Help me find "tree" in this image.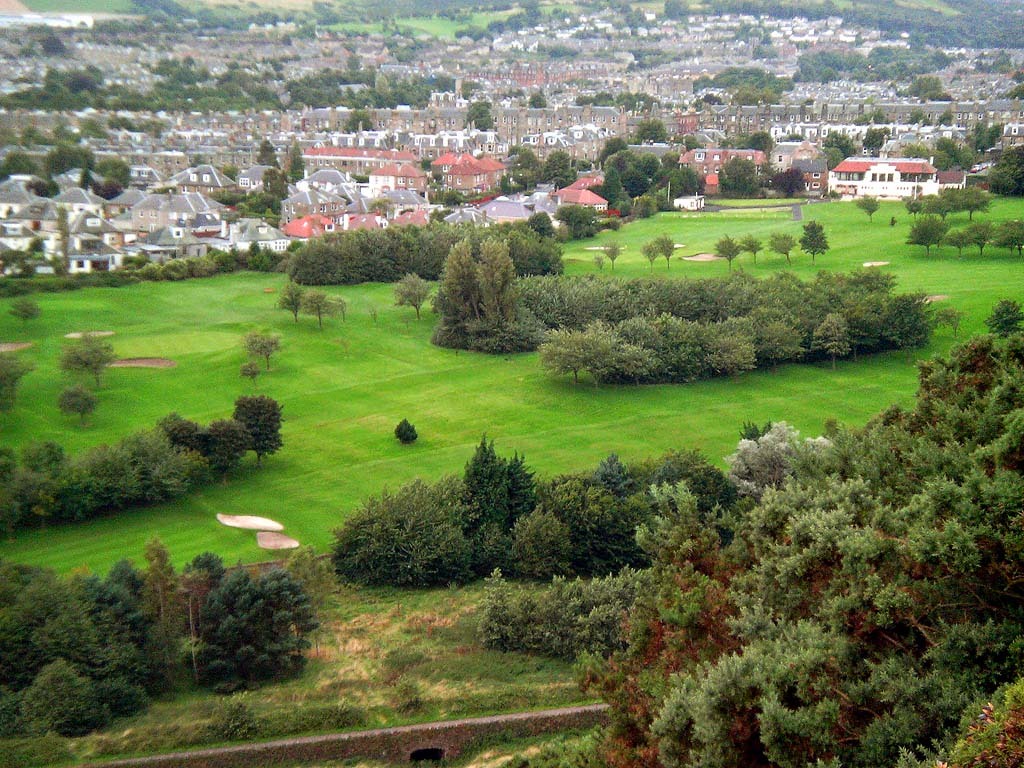
Found it: (298, 289, 334, 332).
